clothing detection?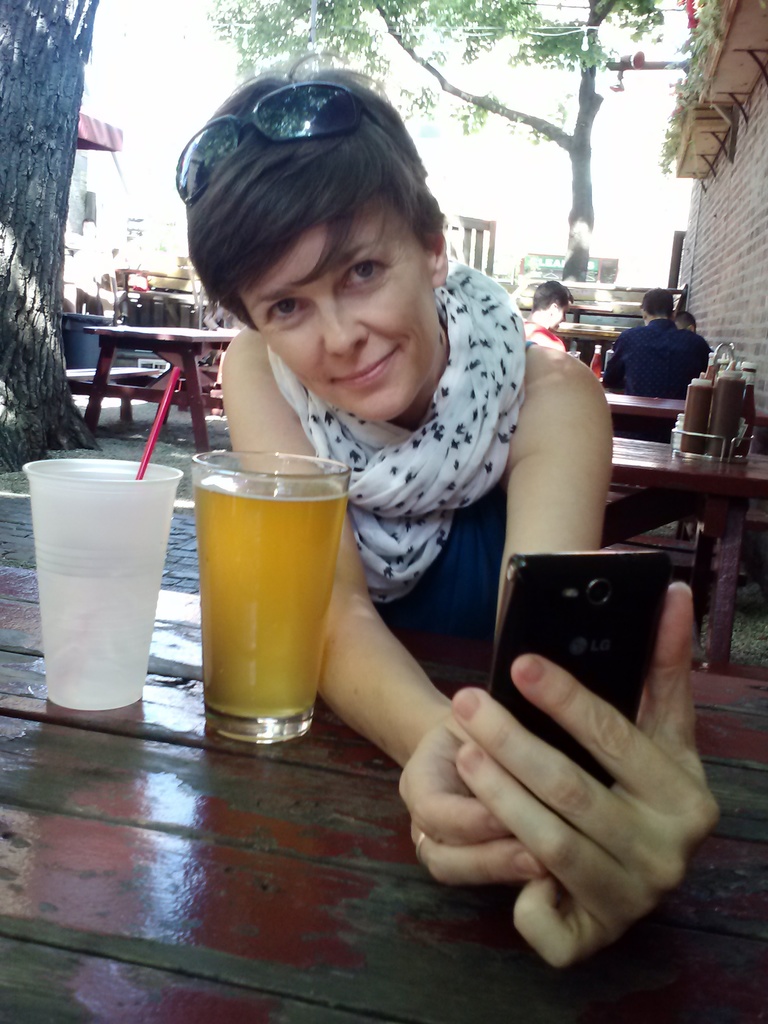
<bbox>522, 319, 566, 358</bbox>
